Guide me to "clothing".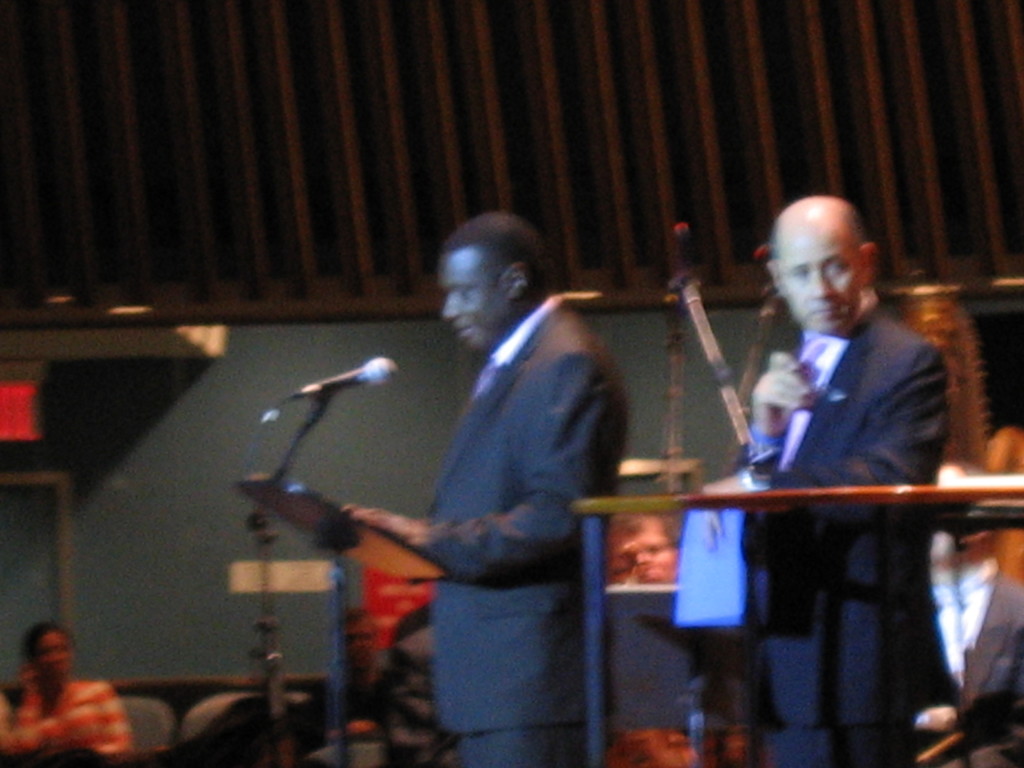
Guidance: bbox=(737, 306, 952, 767).
